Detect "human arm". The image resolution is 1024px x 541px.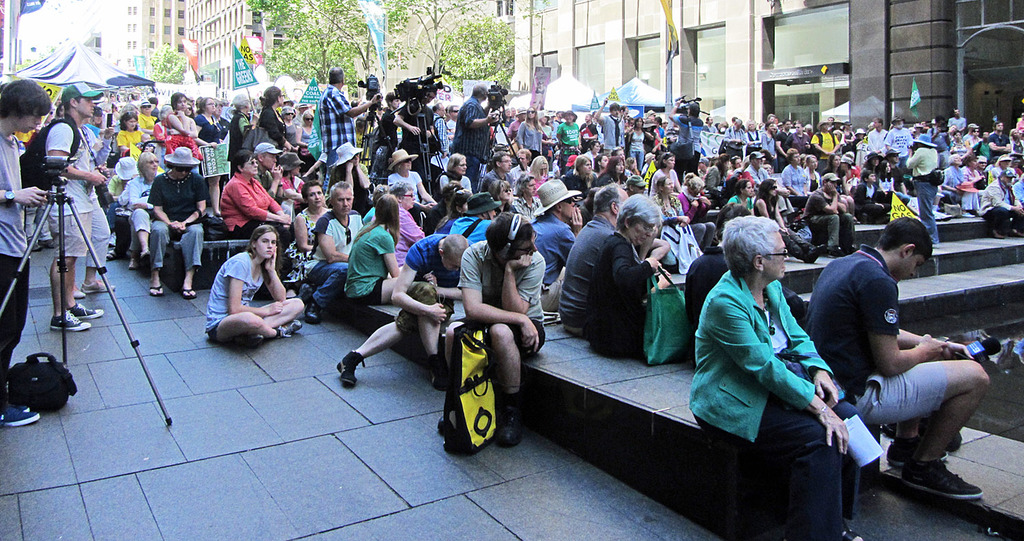
(x1=143, y1=178, x2=186, y2=234).
